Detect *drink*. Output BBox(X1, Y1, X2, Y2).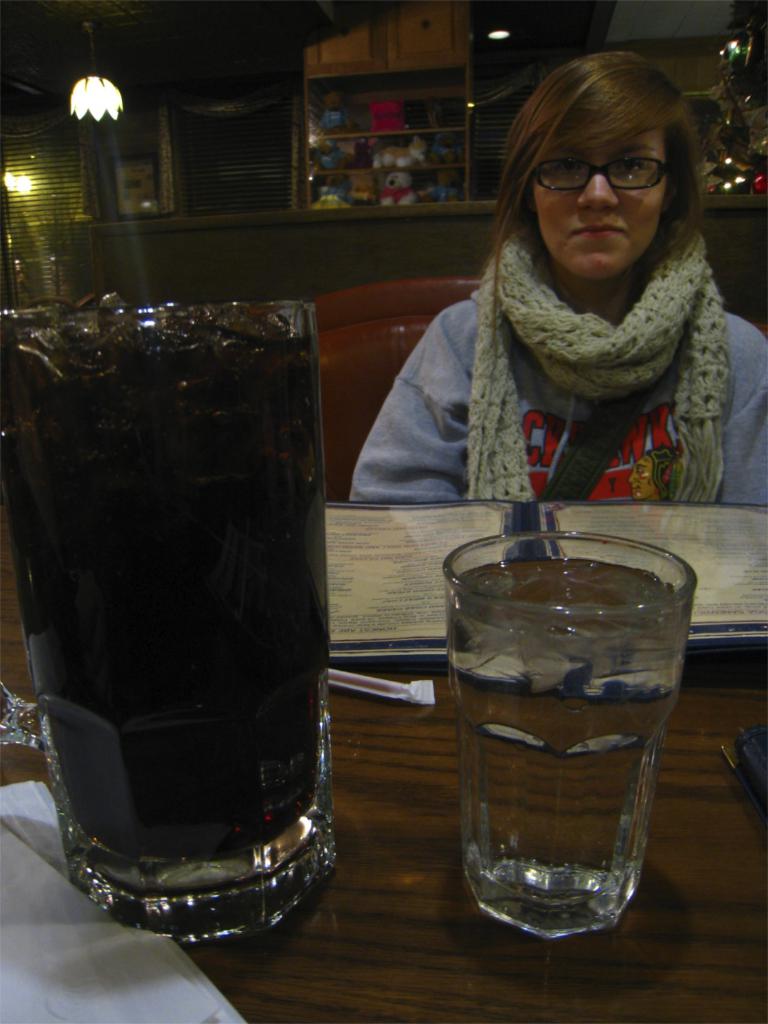
BBox(436, 520, 690, 943).
